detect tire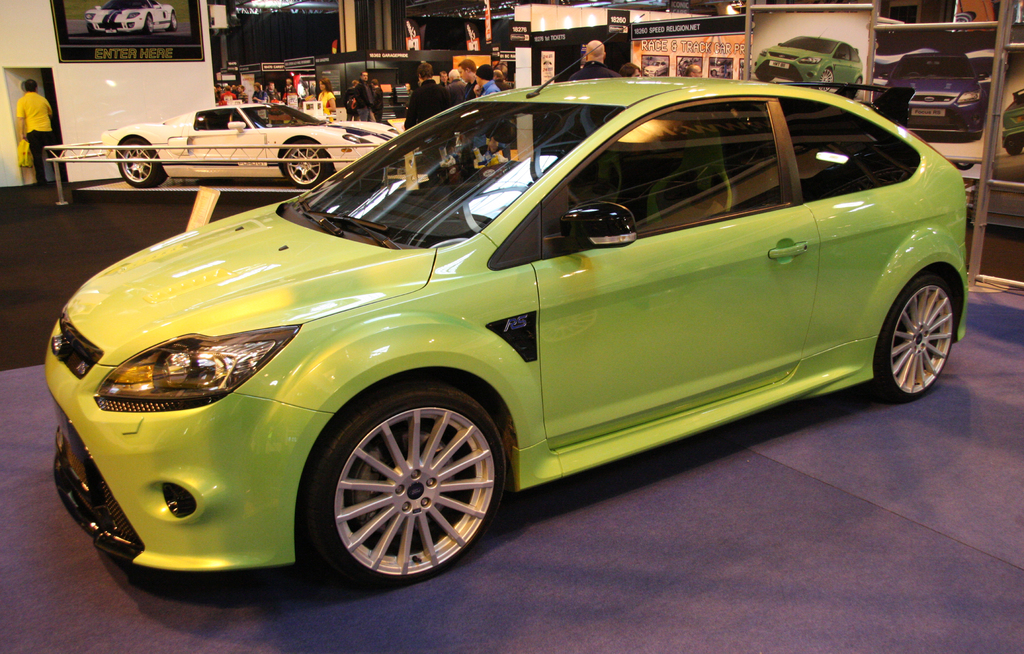
bbox=(1007, 139, 1022, 155)
